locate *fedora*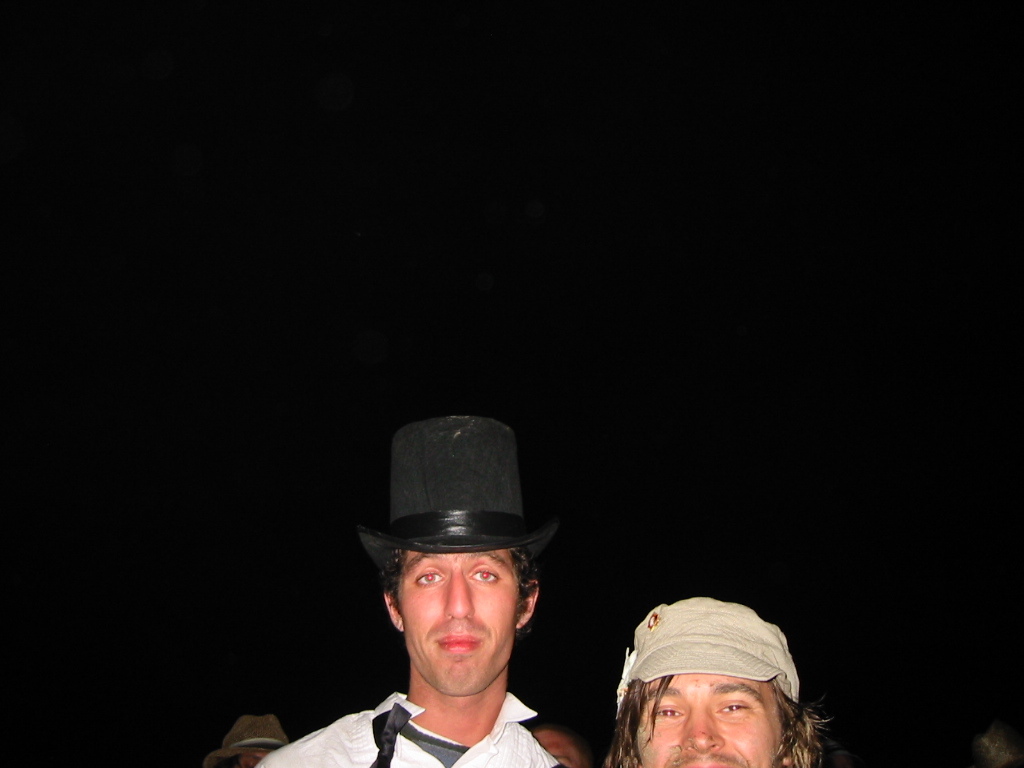
<region>356, 415, 557, 573</region>
